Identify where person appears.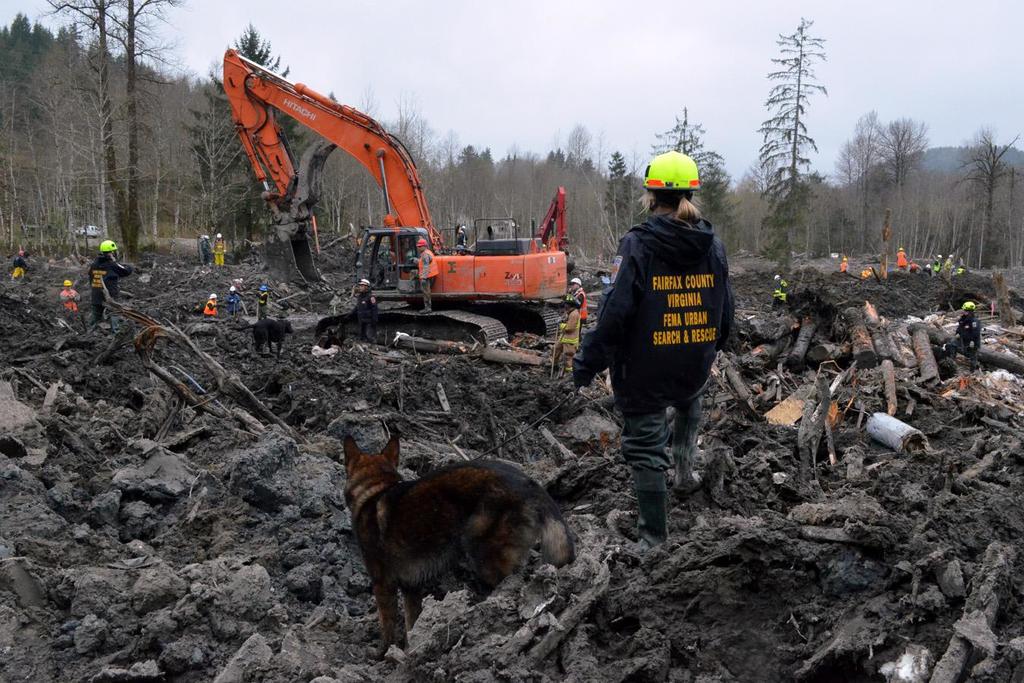
Appears at l=571, t=150, r=737, b=545.
